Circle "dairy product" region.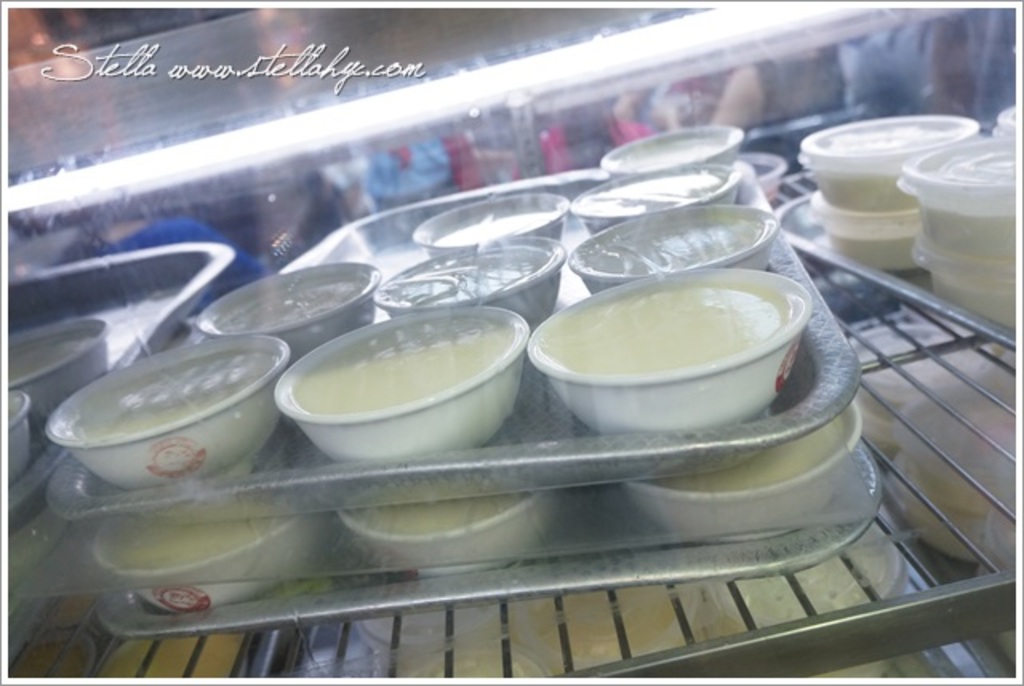
Region: [x1=522, y1=579, x2=680, y2=670].
